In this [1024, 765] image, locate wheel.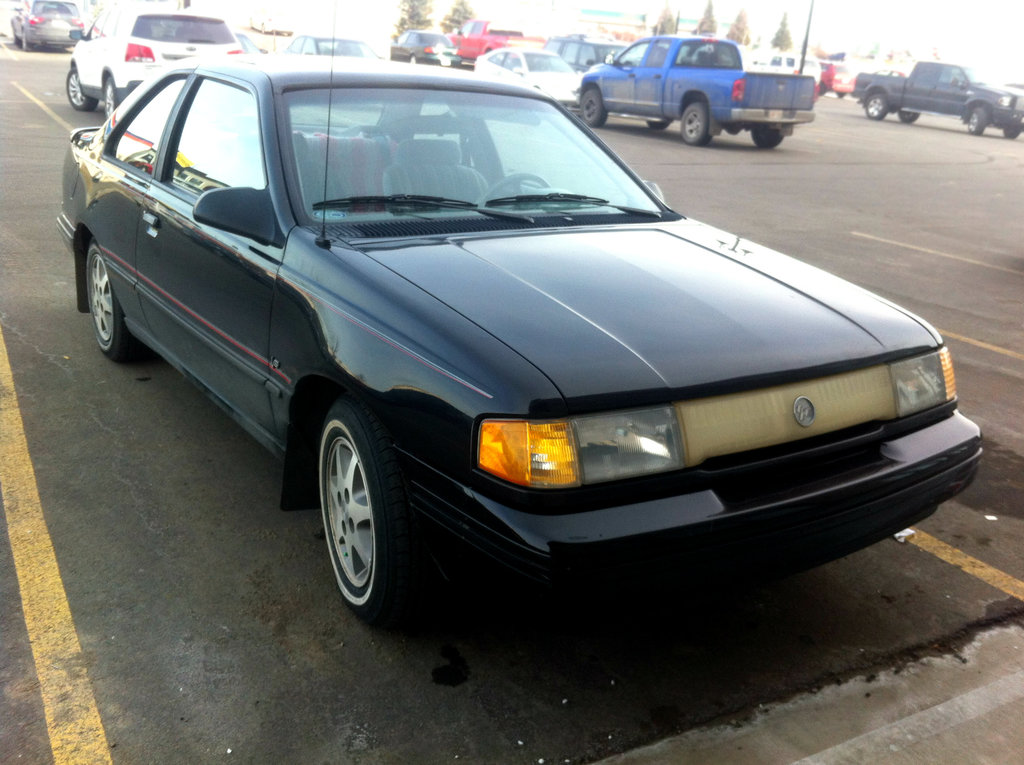
Bounding box: (left=900, top=109, right=918, bottom=121).
